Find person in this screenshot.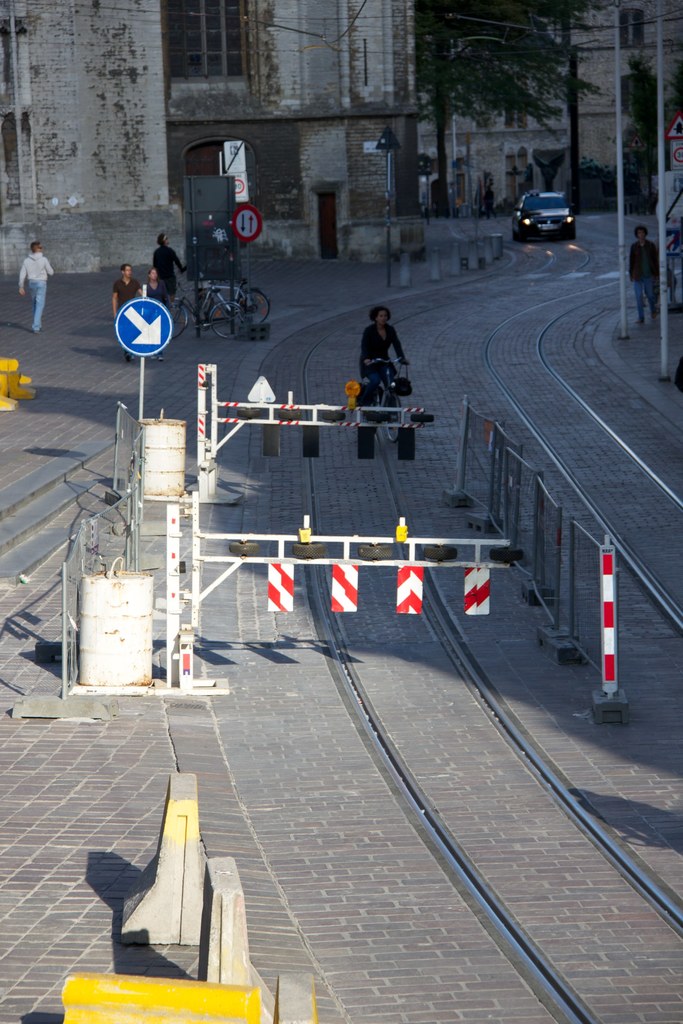
The bounding box for person is BBox(12, 244, 53, 330).
